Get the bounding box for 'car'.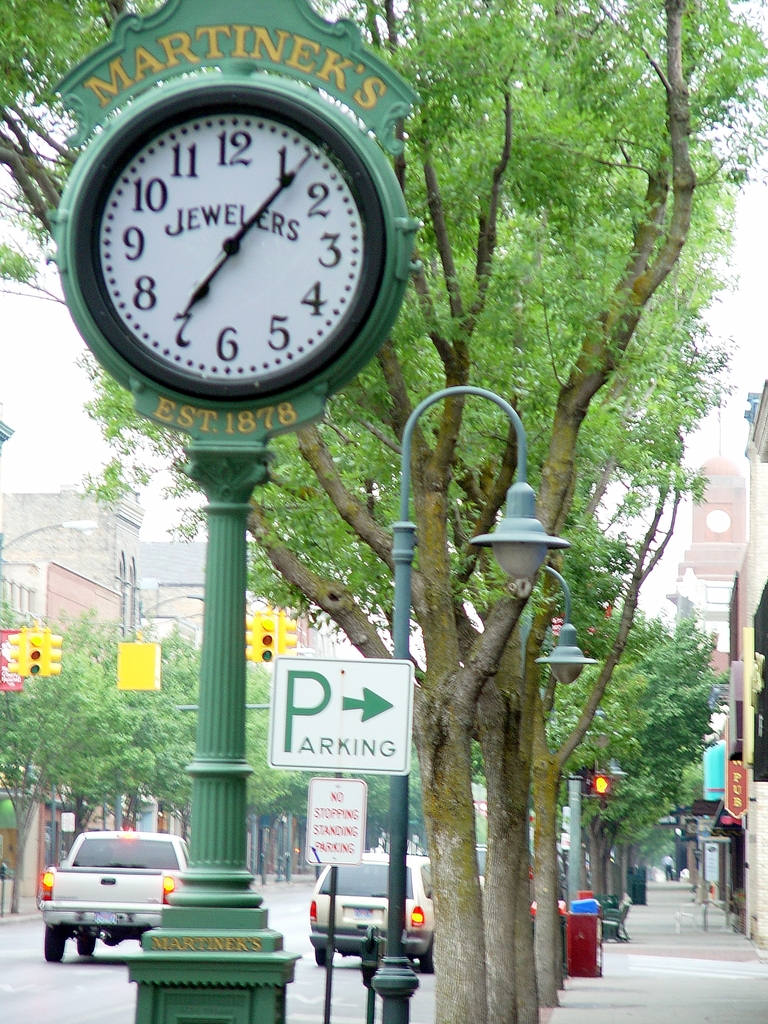
310:844:443:972.
